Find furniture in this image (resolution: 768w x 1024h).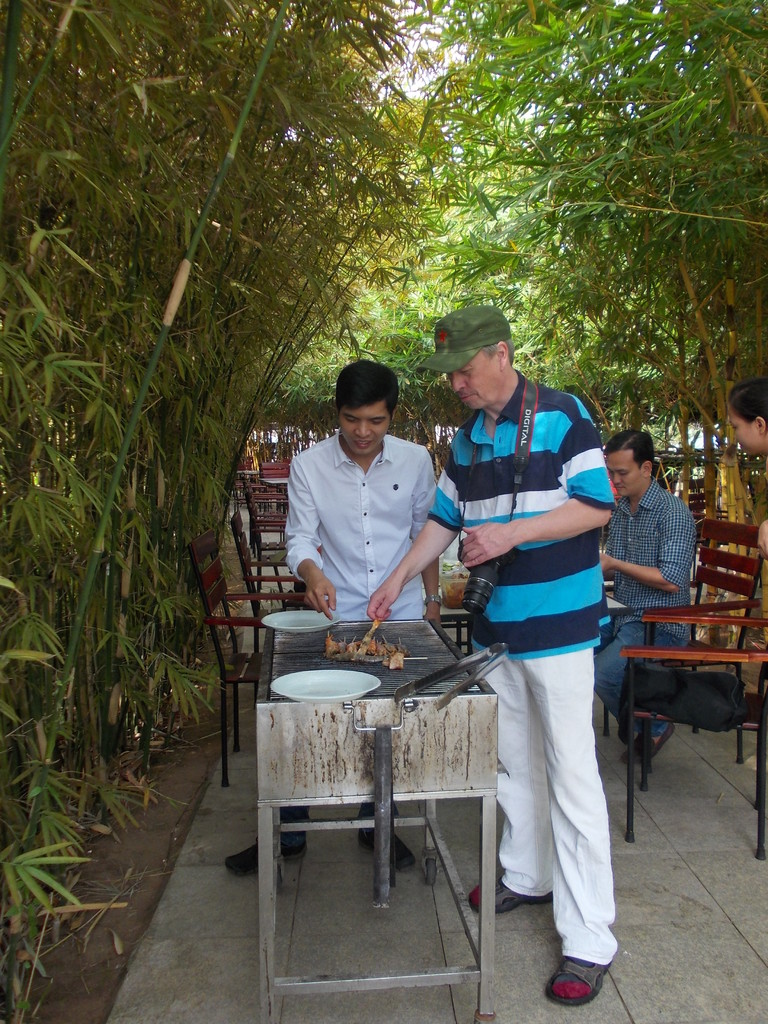
[223,509,307,692].
